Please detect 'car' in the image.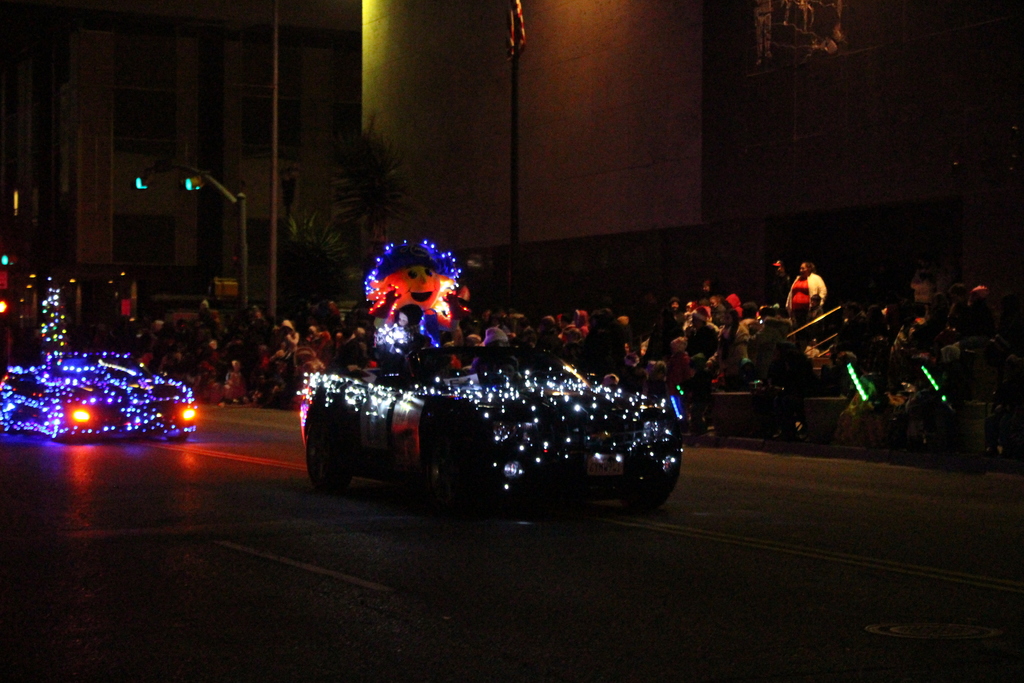
[0, 357, 203, 446].
